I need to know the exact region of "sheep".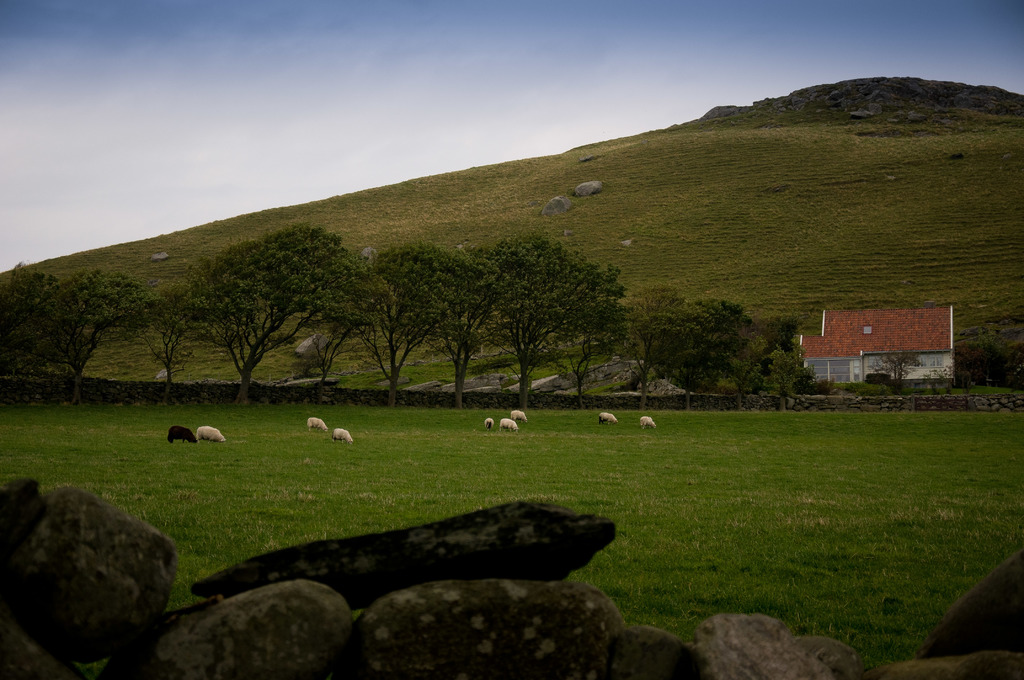
Region: [483,418,495,429].
